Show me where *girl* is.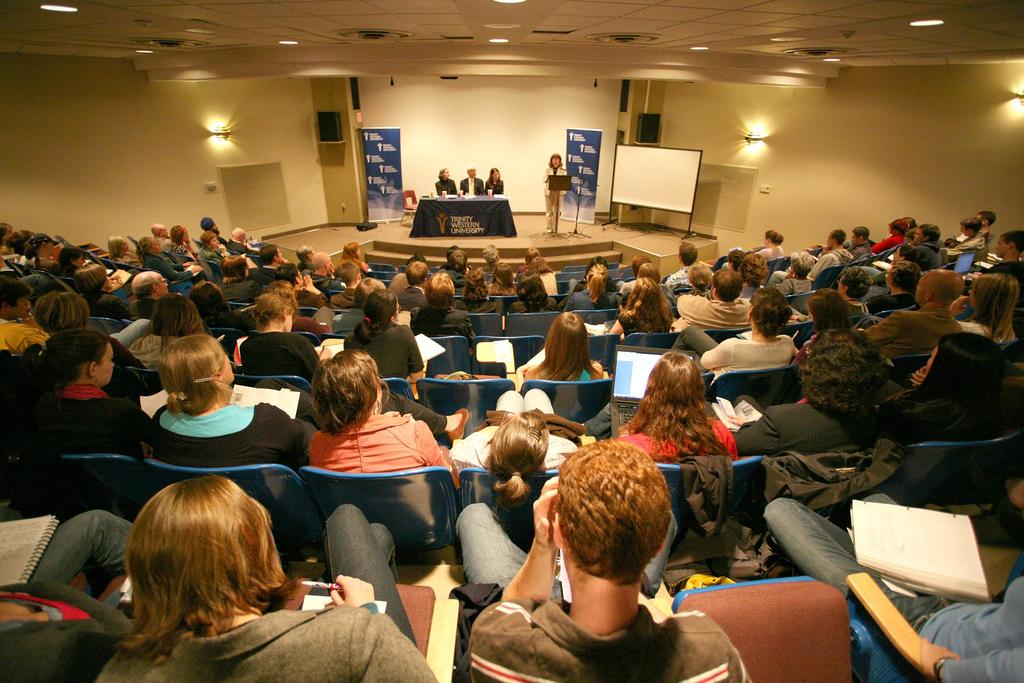
*girl* is at rect(520, 246, 543, 276).
